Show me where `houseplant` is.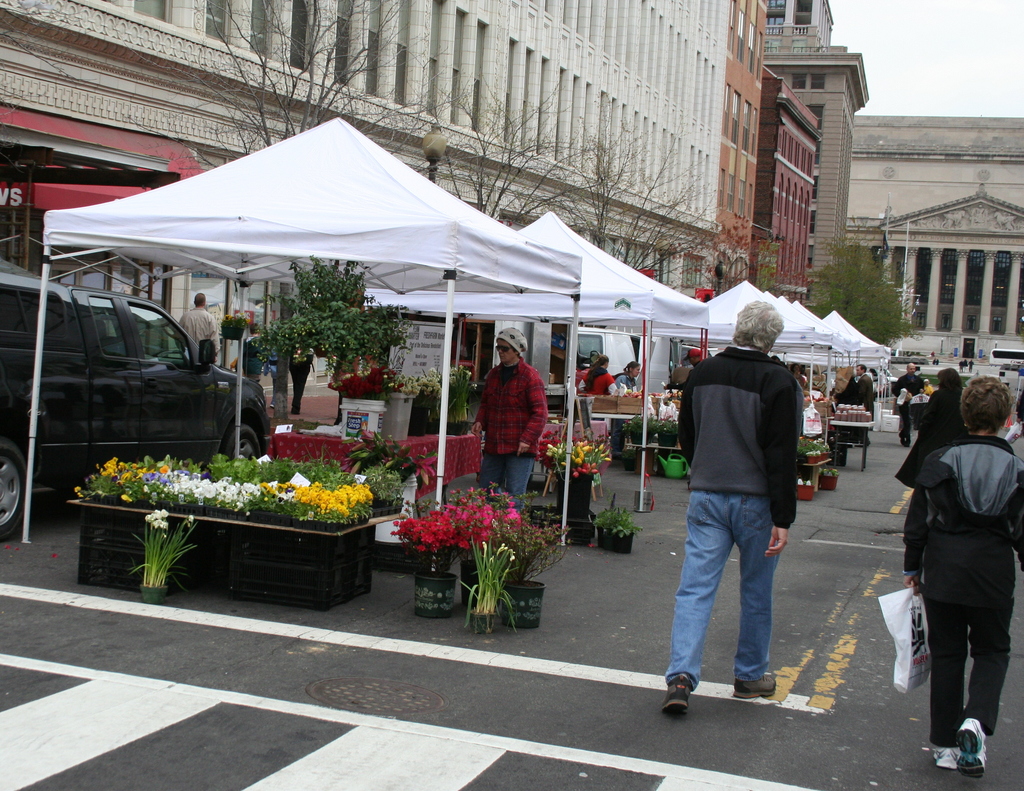
`houseplant` is at [x1=794, y1=434, x2=831, y2=492].
